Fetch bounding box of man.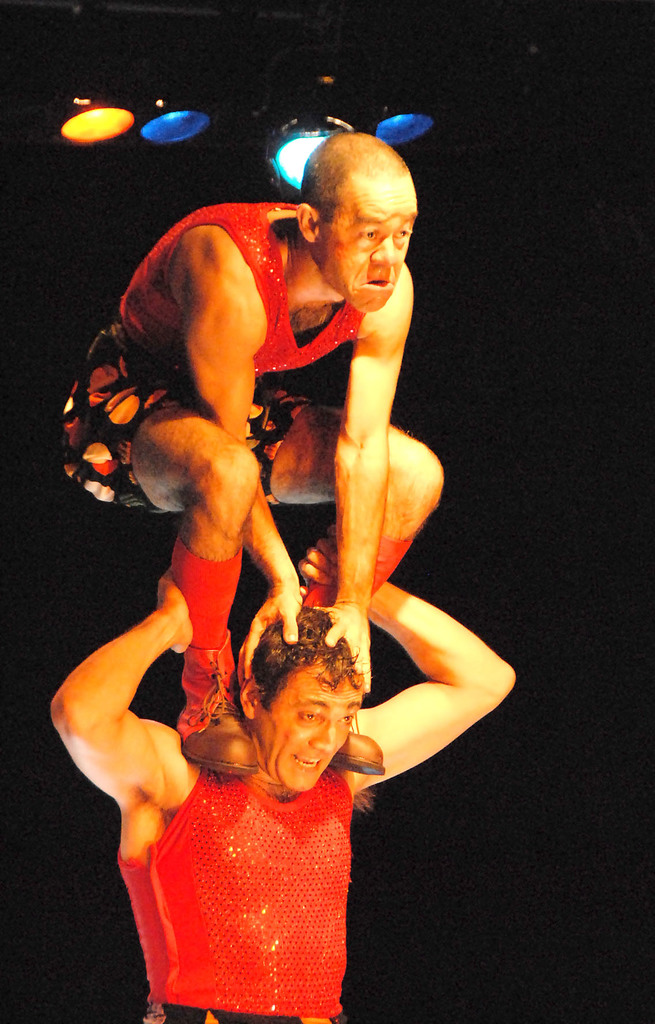
Bbox: {"left": 31, "top": 557, "right": 514, "bottom": 1023}.
